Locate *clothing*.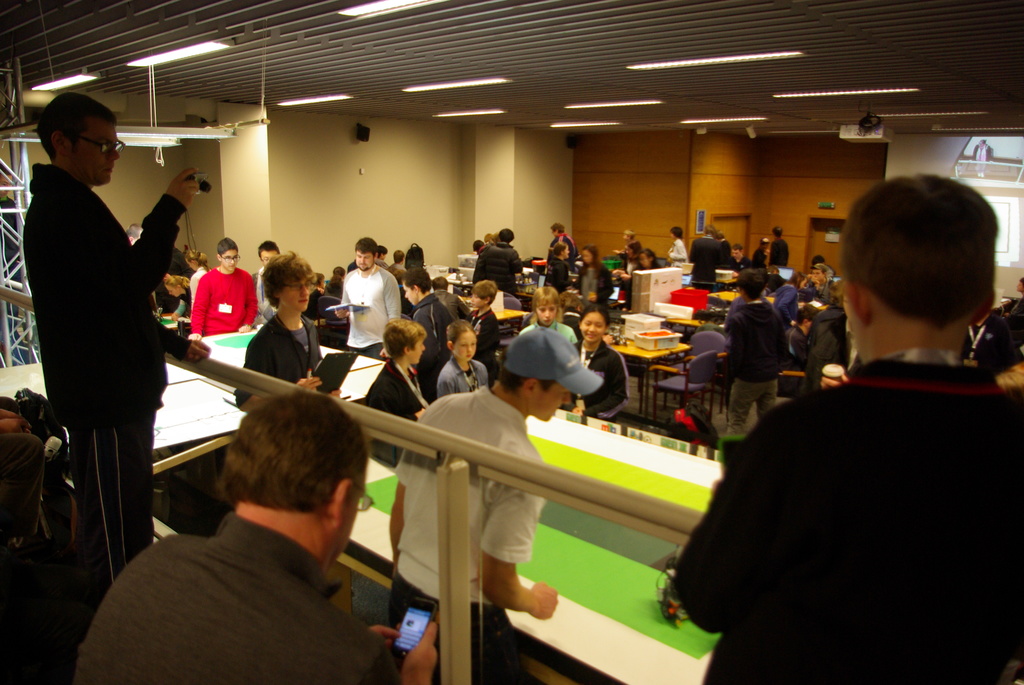
Bounding box: Rect(246, 266, 275, 331).
